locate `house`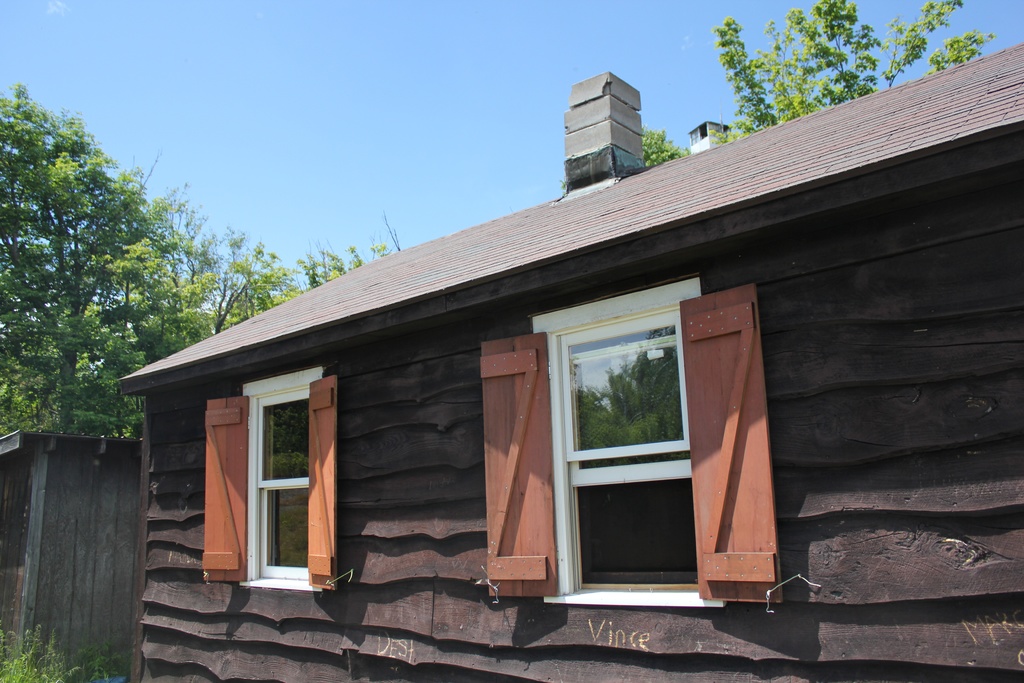
121,33,1023,682
